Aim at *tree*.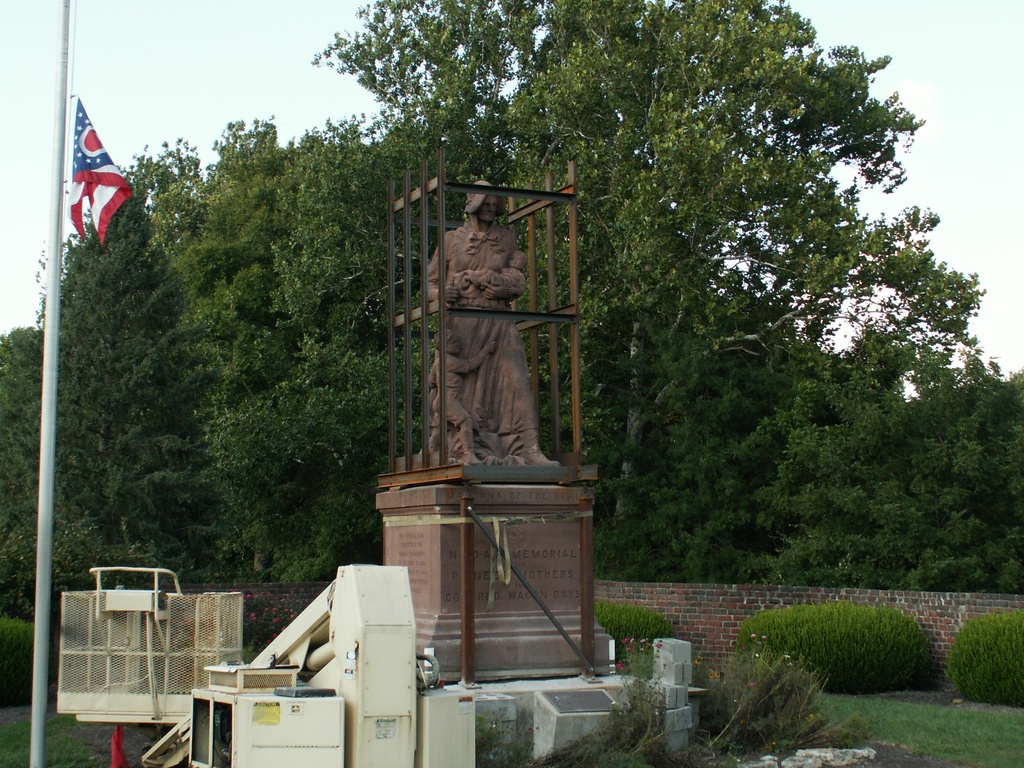
Aimed at x1=0, y1=308, x2=83, y2=612.
